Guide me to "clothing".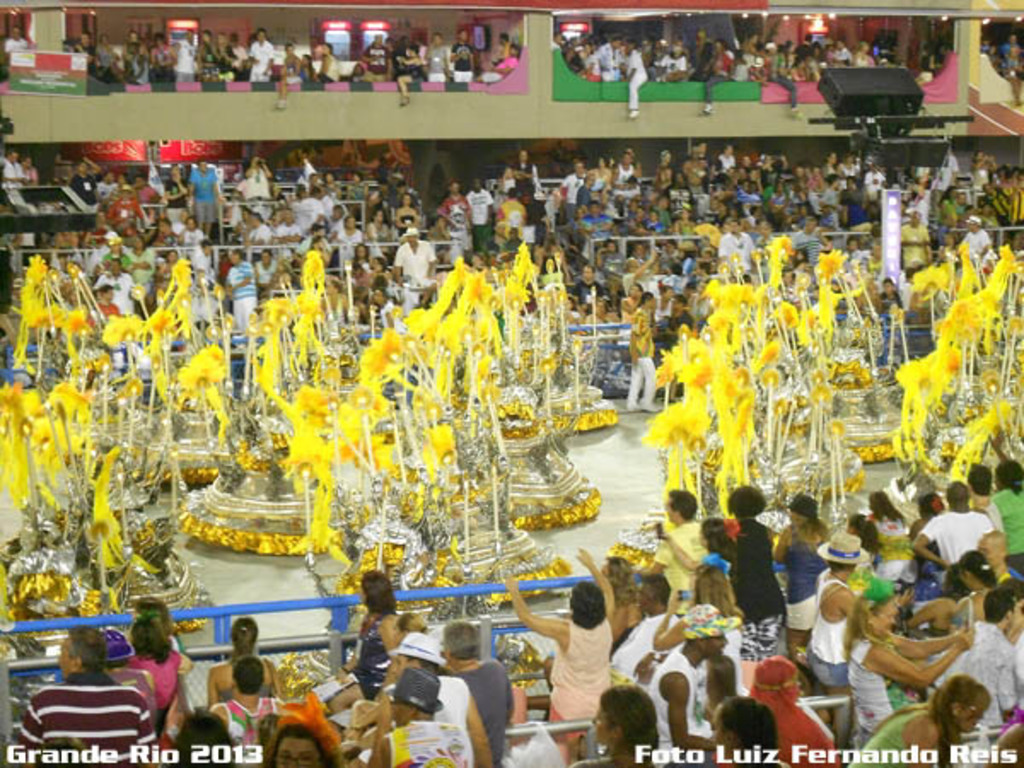
Guidance: box=[215, 662, 278, 700].
